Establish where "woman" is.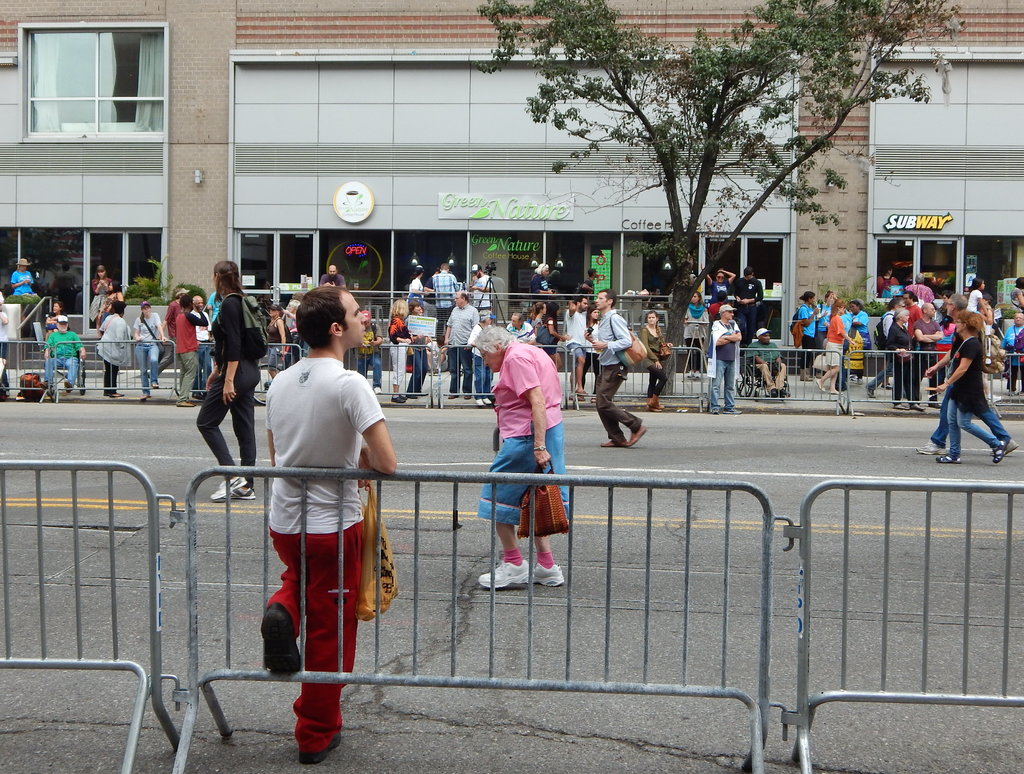
Established at rect(532, 299, 569, 372).
